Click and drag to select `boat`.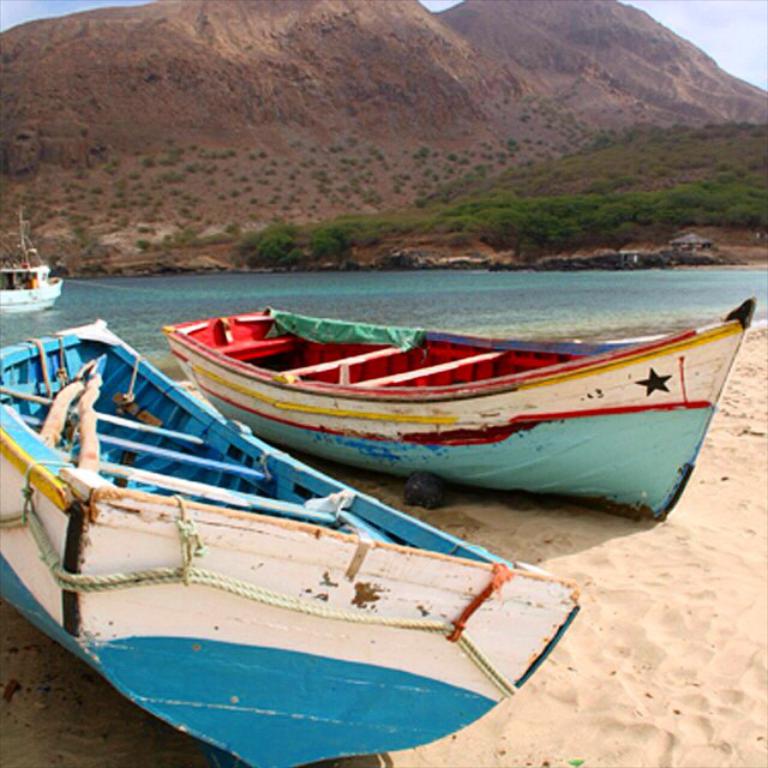
Selection: select_region(157, 290, 762, 523).
